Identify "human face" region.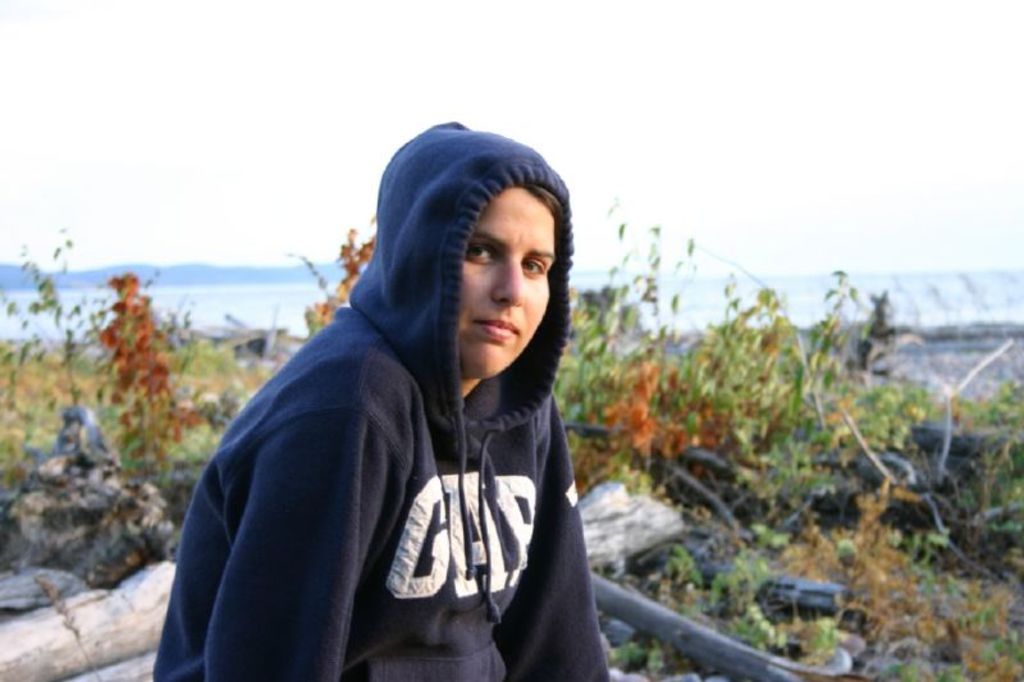
Region: rect(461, 180, 557, 380).
